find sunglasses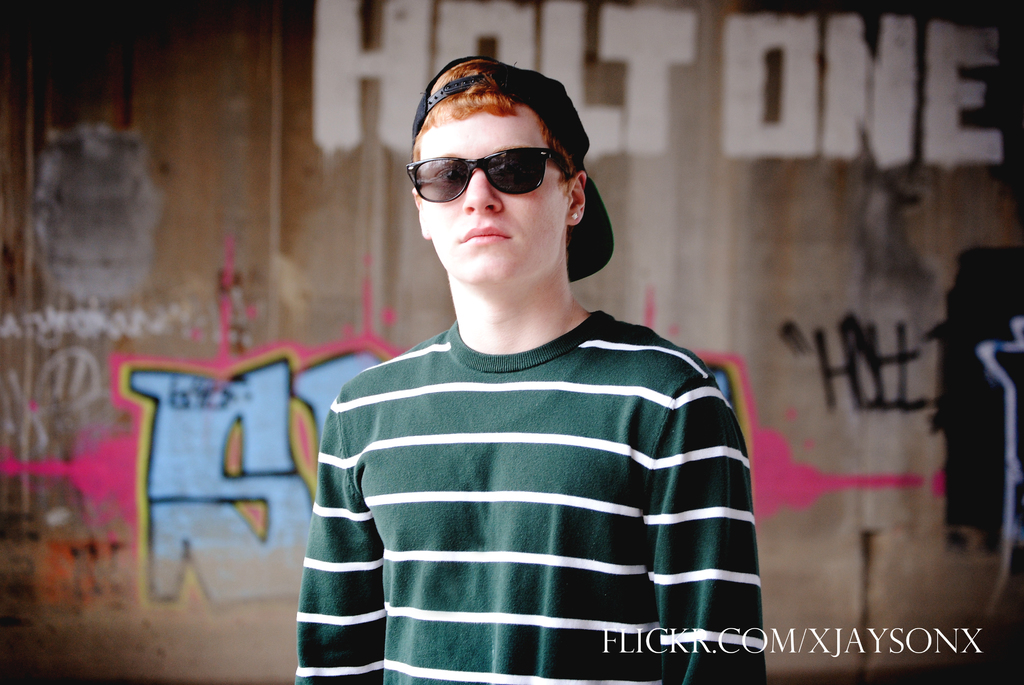
(left=409, top=150, right=570, bottom=202)
